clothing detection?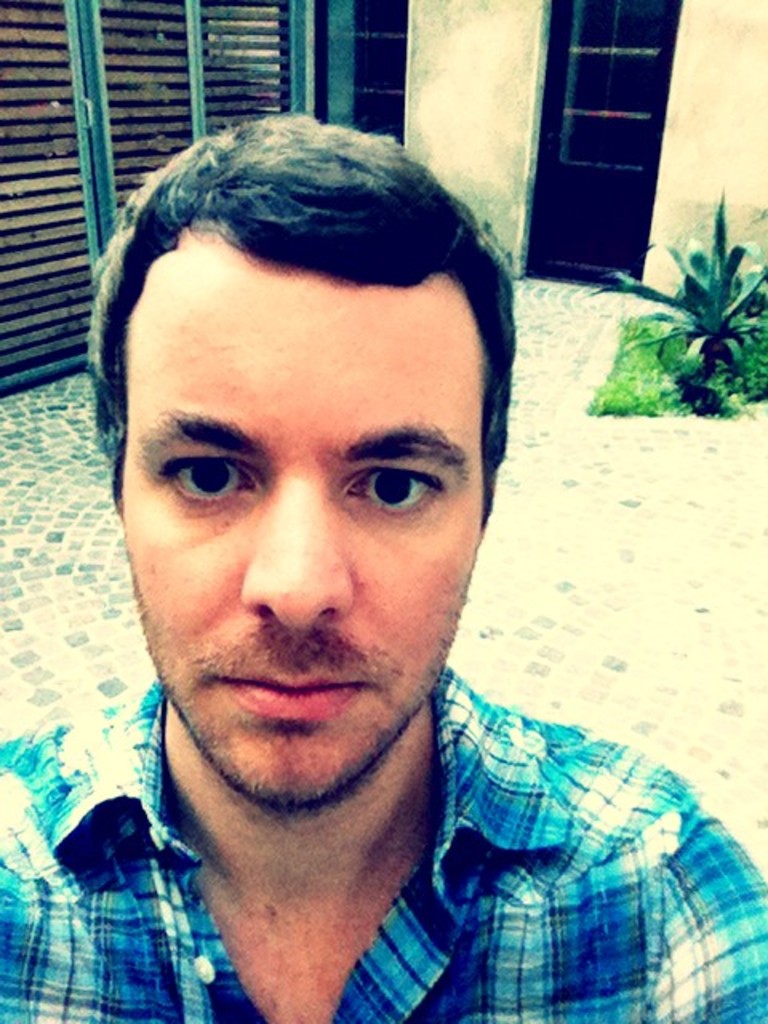
0,662,766,1022
